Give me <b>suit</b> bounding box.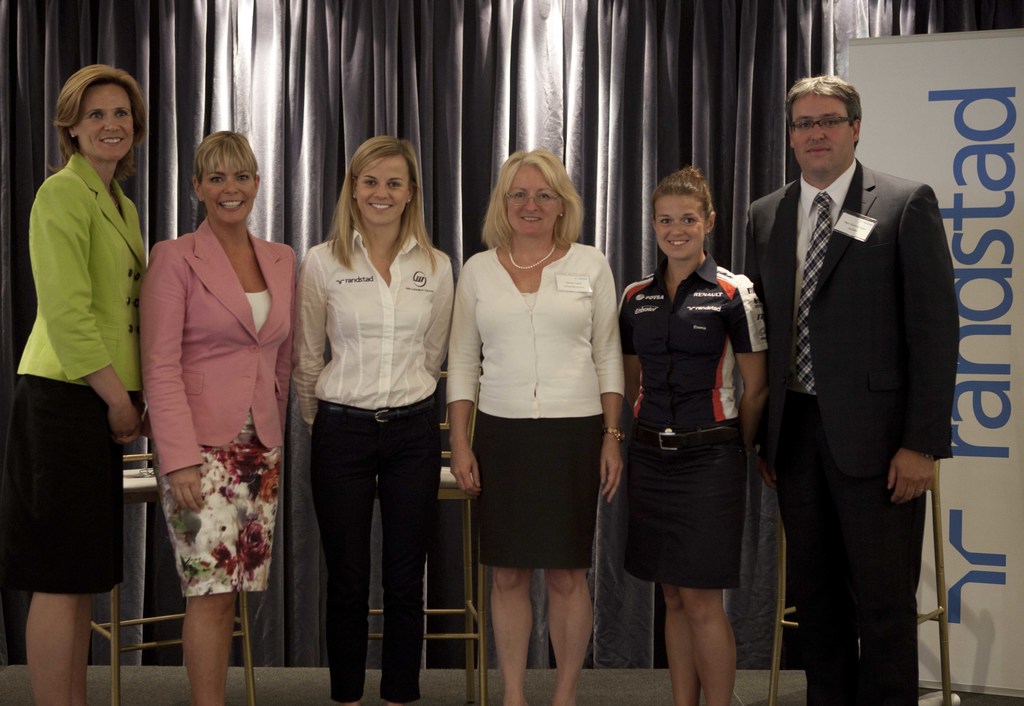
bbox=[8, 152, 151, 597].
